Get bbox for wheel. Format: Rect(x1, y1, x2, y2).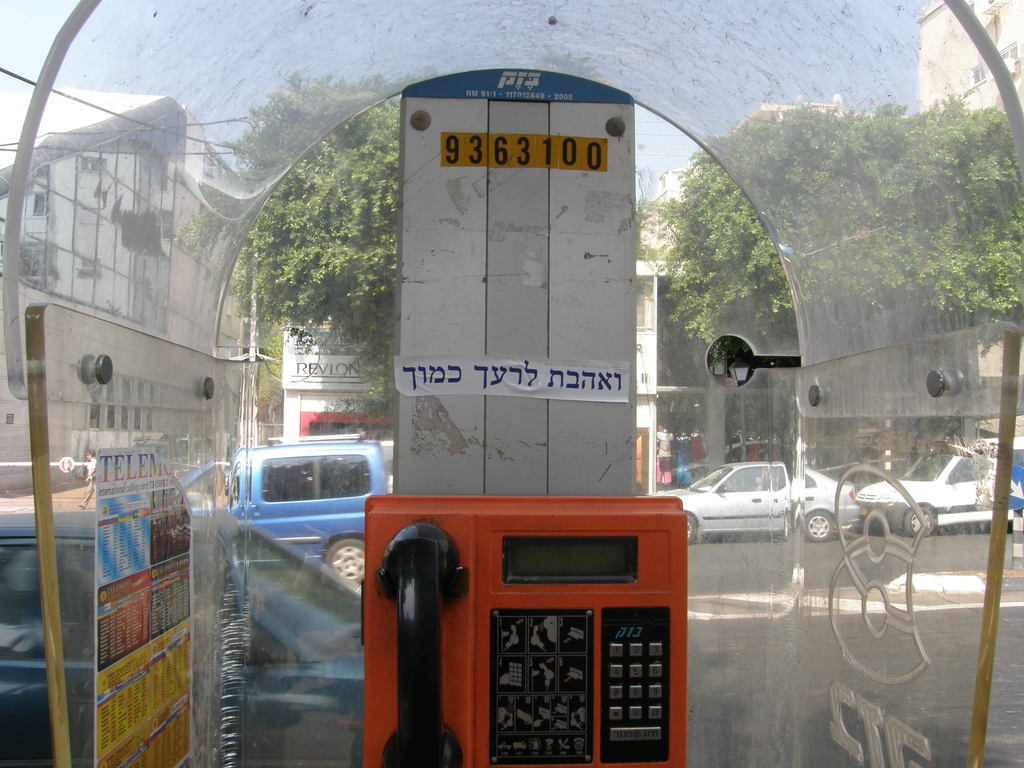
Rect(320, 537, 374, 588).
